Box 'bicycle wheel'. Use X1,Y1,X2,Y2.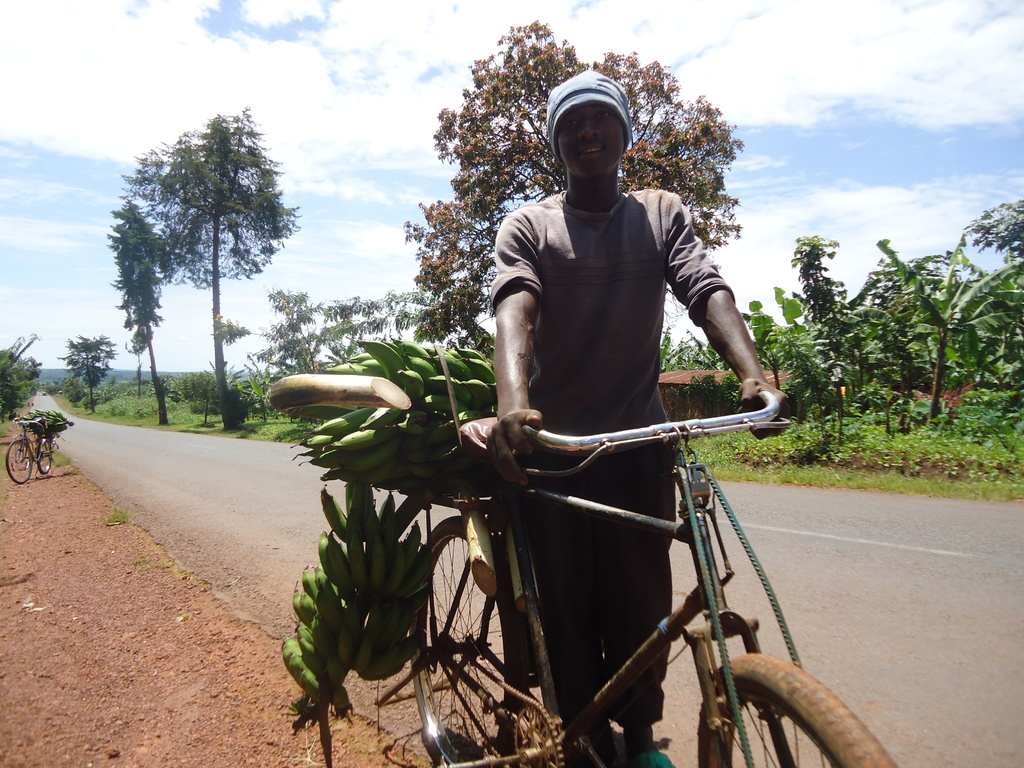
6,440,31,483.
